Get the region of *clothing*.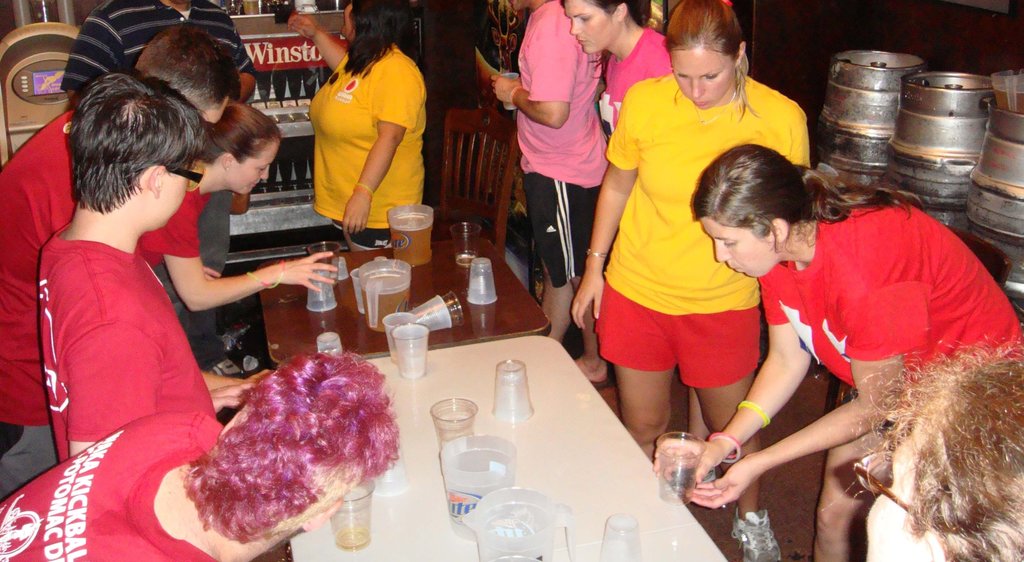
(580,63,801,411).
